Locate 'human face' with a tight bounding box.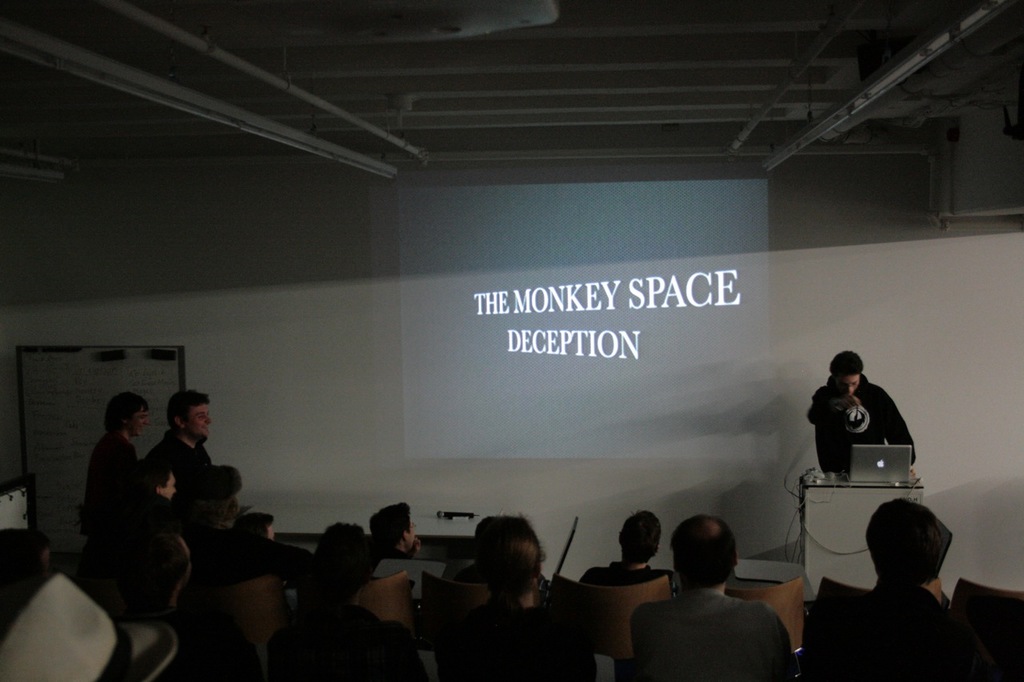
127/405/150/437.
